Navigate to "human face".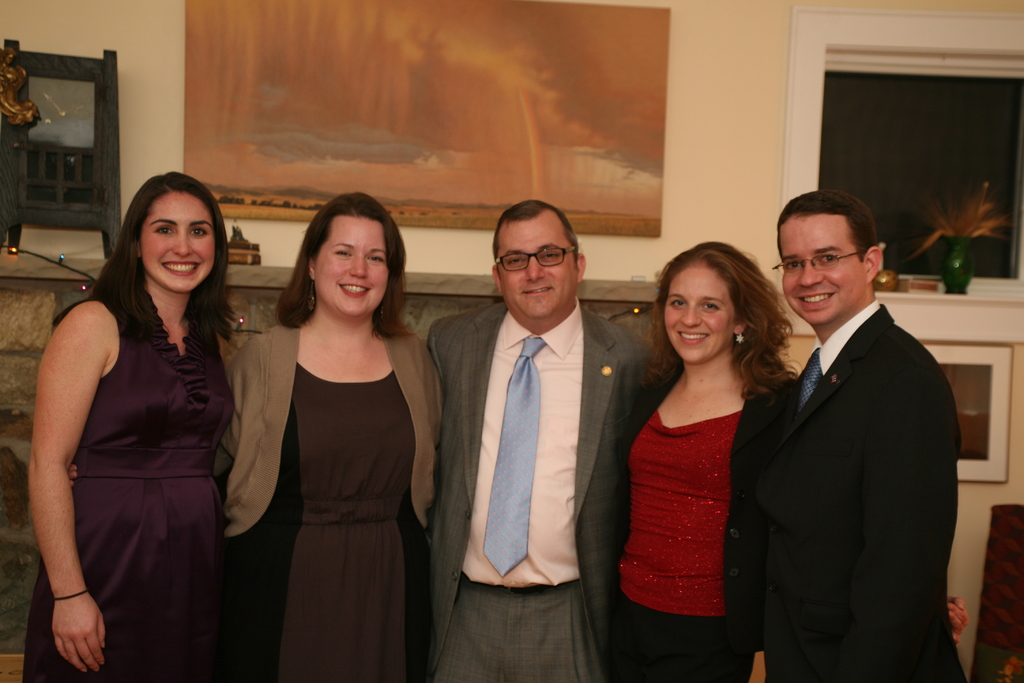
Navigation target: box=[497, 212, 576, 321].
